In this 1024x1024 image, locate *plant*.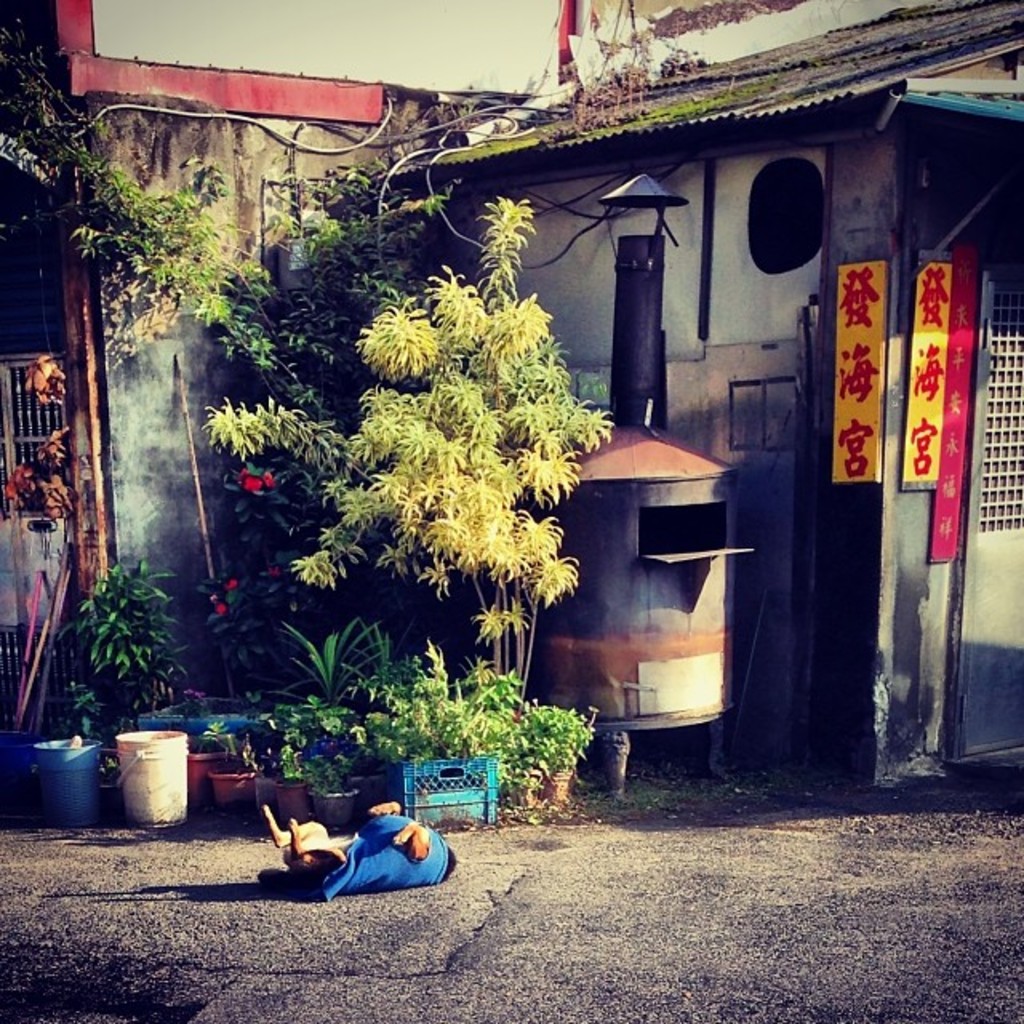
Bounding box: 0,3,301,392.
